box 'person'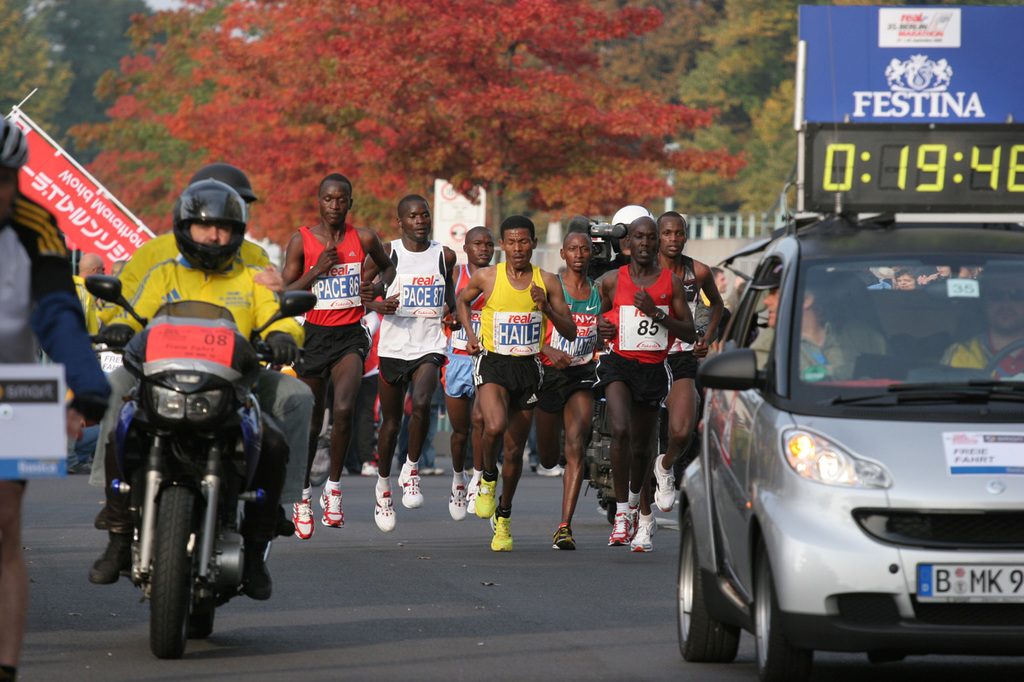
[left=85, top=157, right=310, bottom=544]
